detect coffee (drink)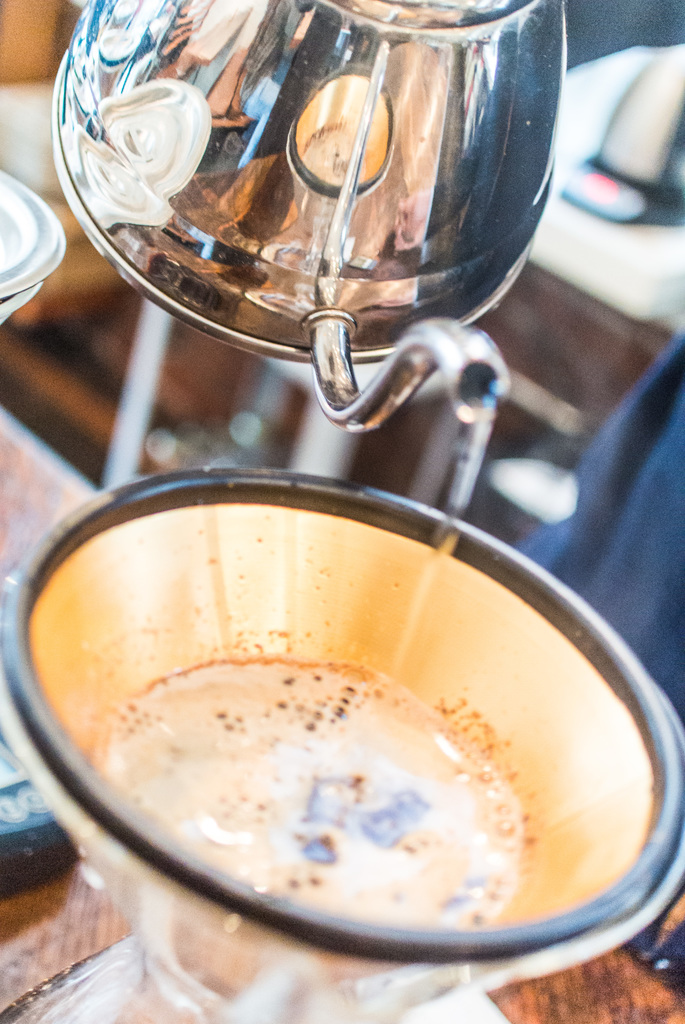
93/655/541/1023
